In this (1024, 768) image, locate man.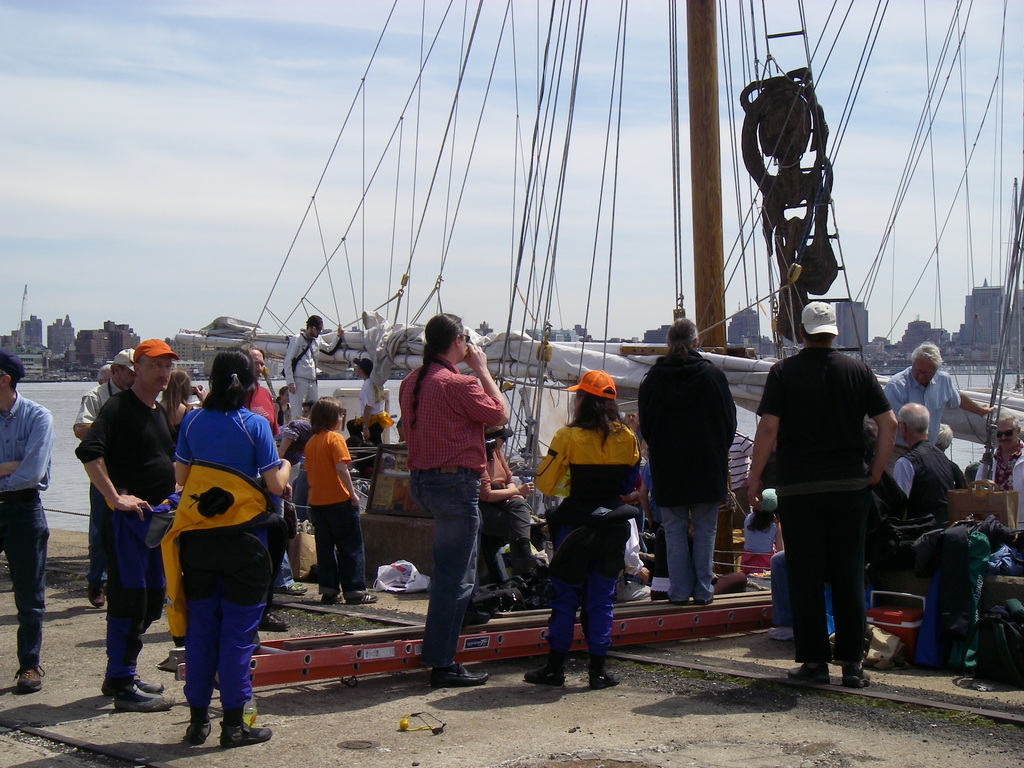
Bounding box: box=[396, 309, 506, 686].
